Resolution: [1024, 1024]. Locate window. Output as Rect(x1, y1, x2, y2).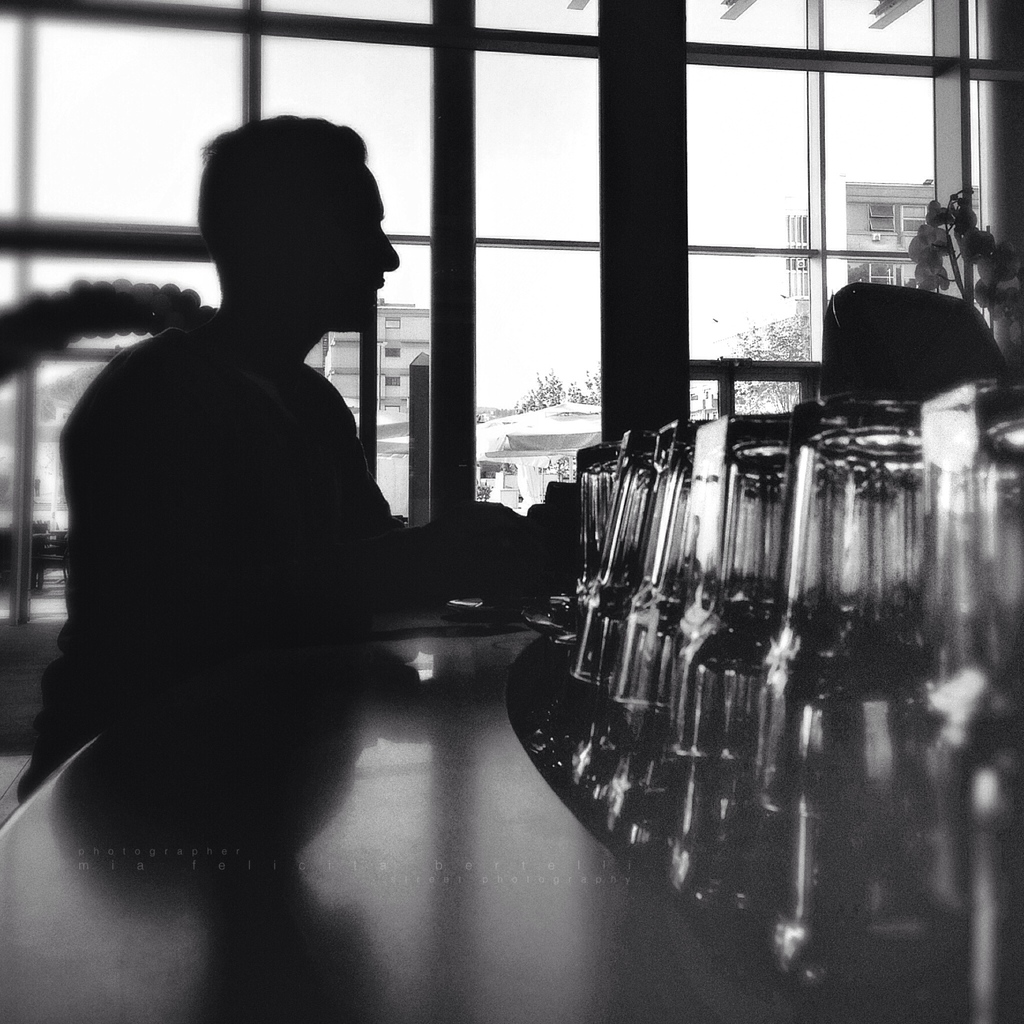
Rect(384, 405, 399, 410).
